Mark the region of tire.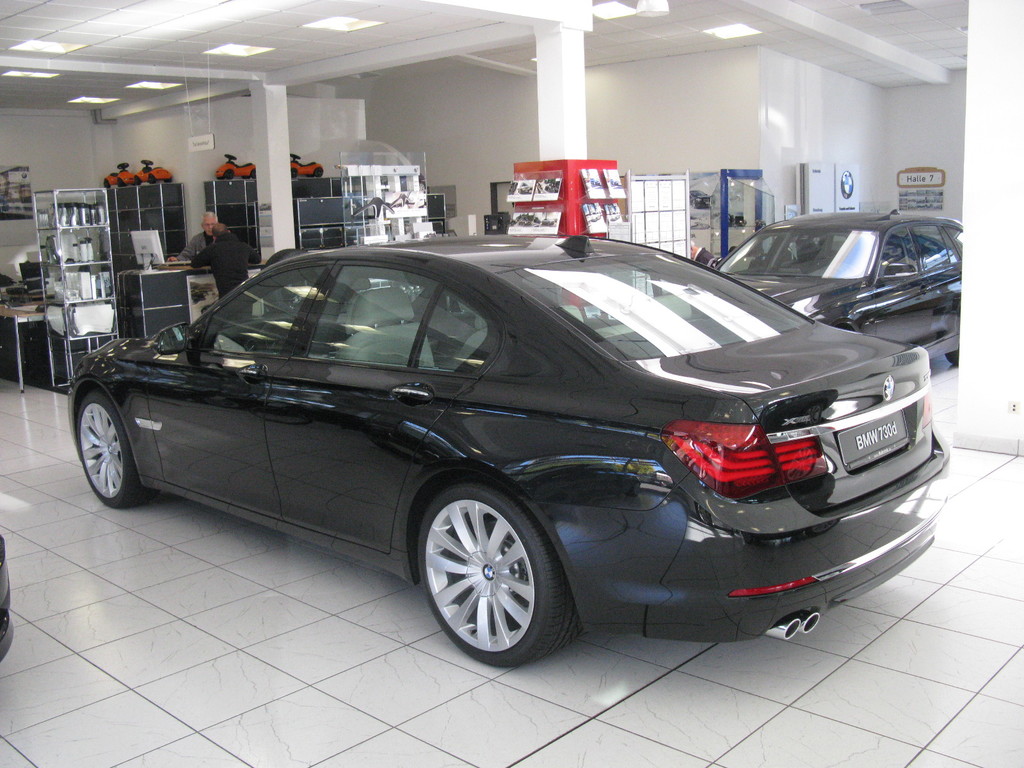
Region: {"left": 287, "top": 164, "right": 300, "bottom": 178}.
